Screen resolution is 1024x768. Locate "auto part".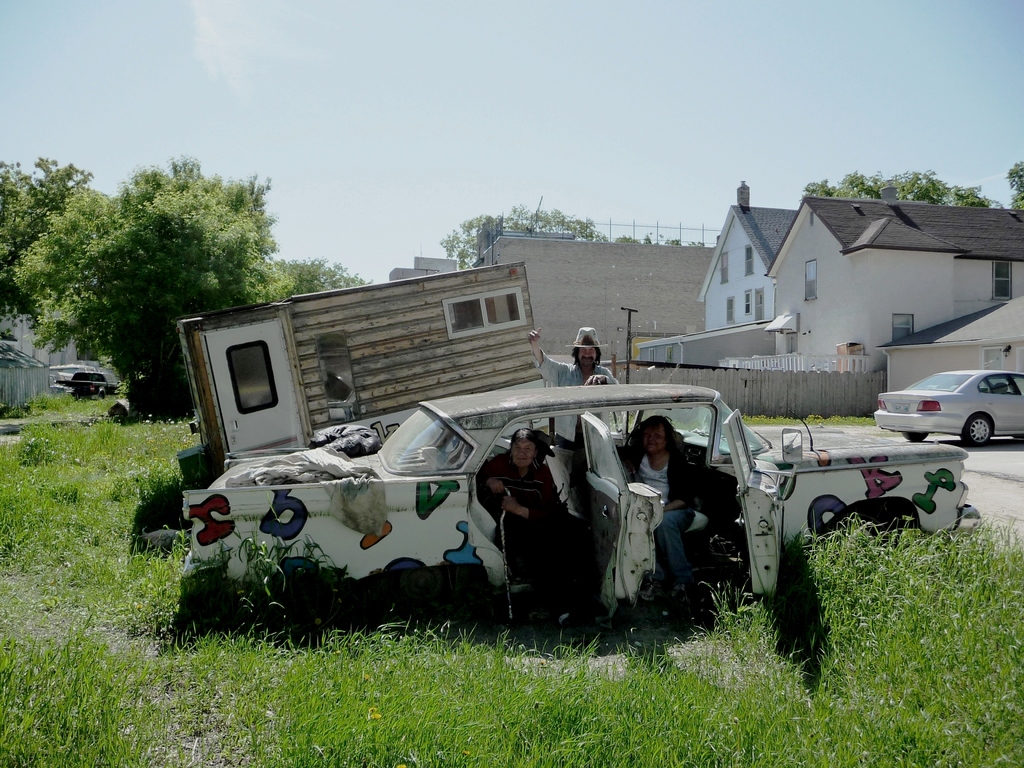
<bbox>956, 412, 999, 452</bbox>.
